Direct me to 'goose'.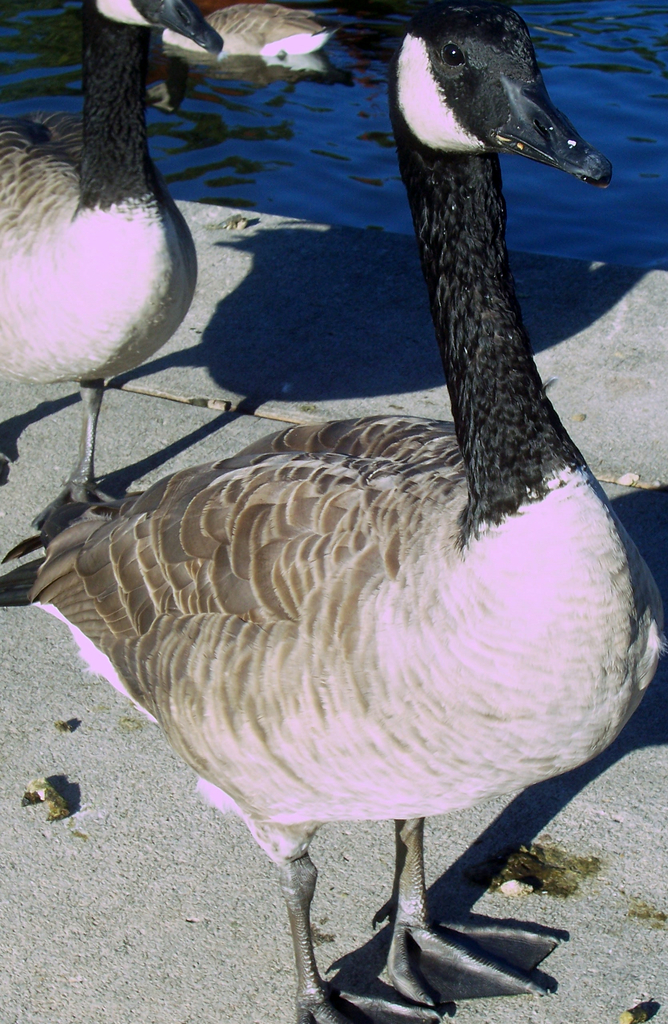
Direction: 2 0 223 522.
